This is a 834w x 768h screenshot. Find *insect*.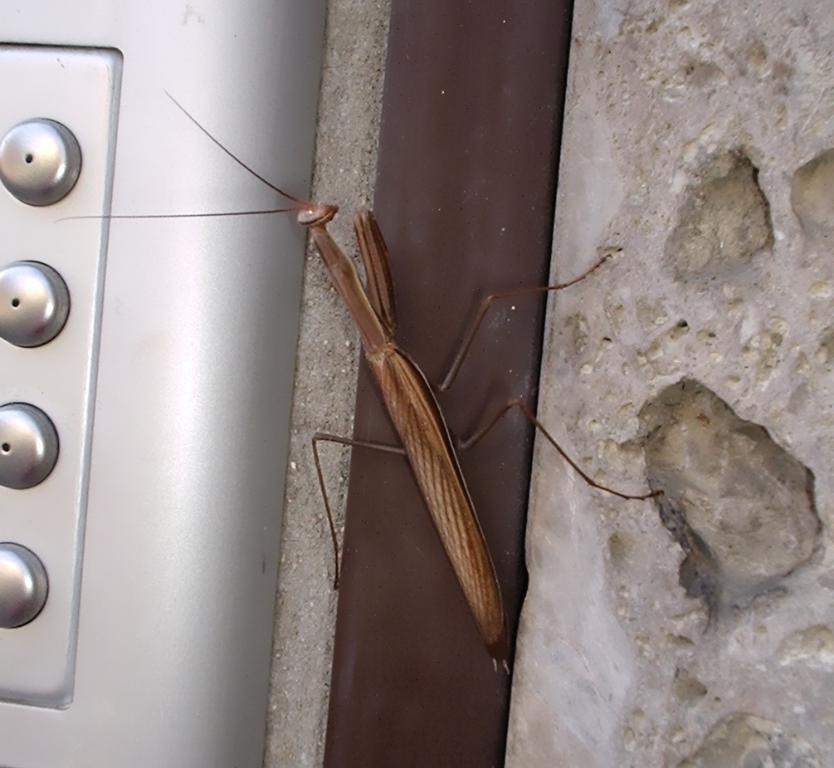
Bounding box: 59:90:669:678.
